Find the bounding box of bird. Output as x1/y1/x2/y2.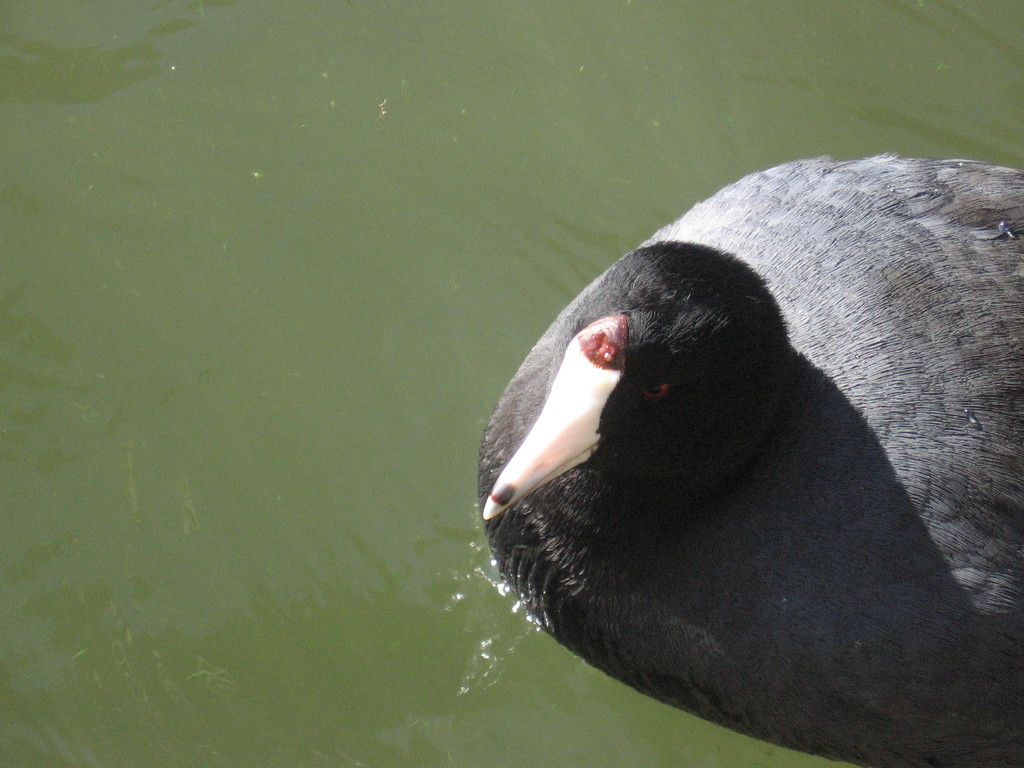
442/121/1023/767.
